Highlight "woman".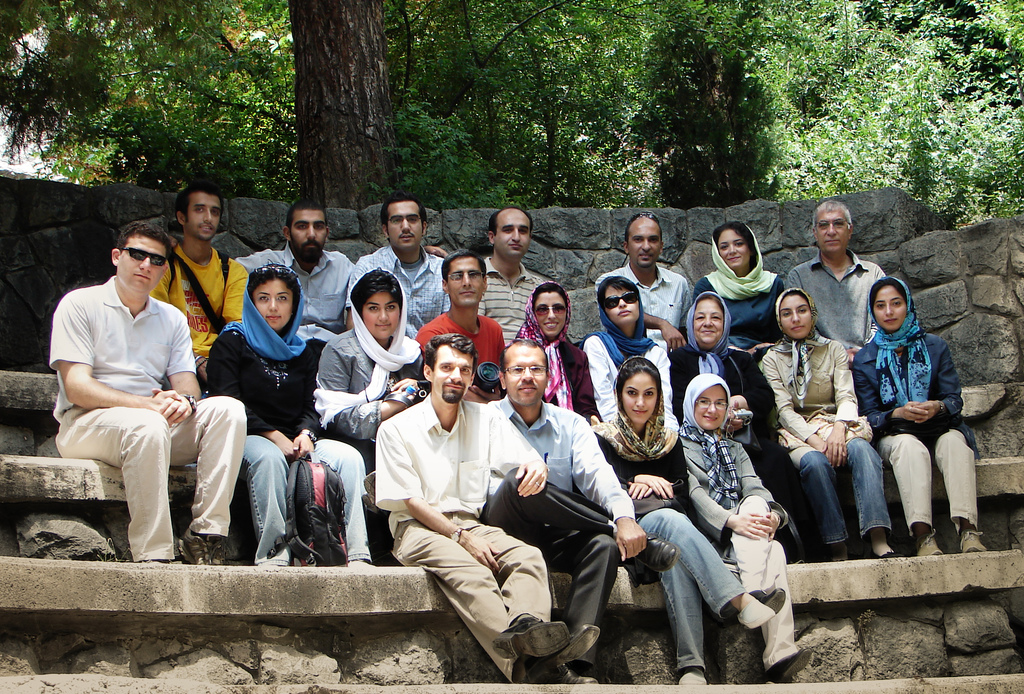
Highlighted region: rect(589, 353, 780, 682).
